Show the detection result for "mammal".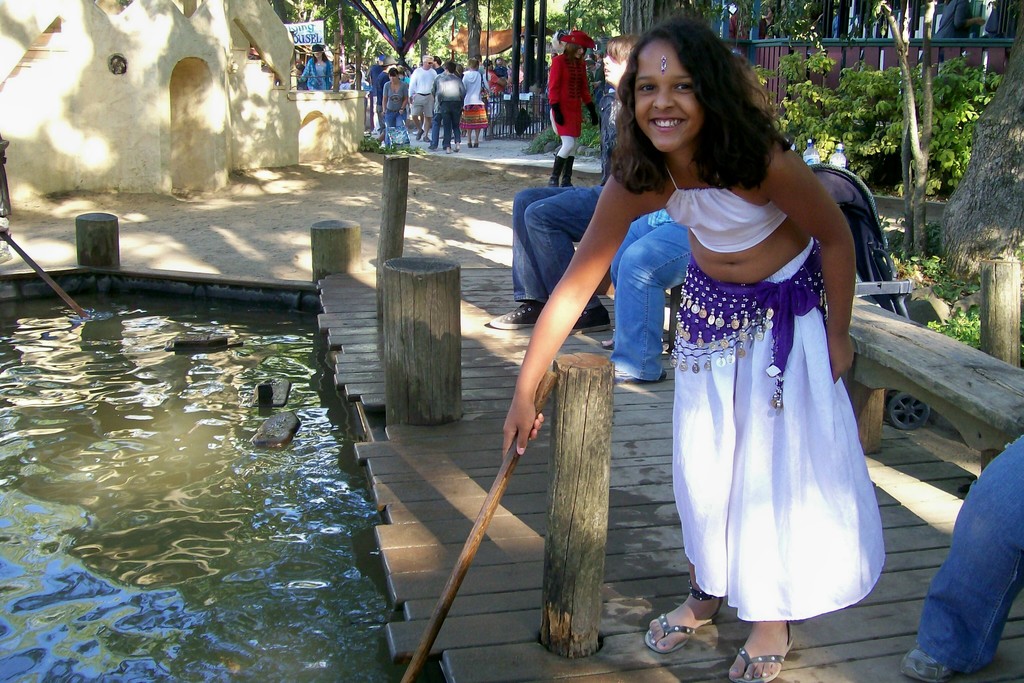
box(758, 5, 788, 40).
